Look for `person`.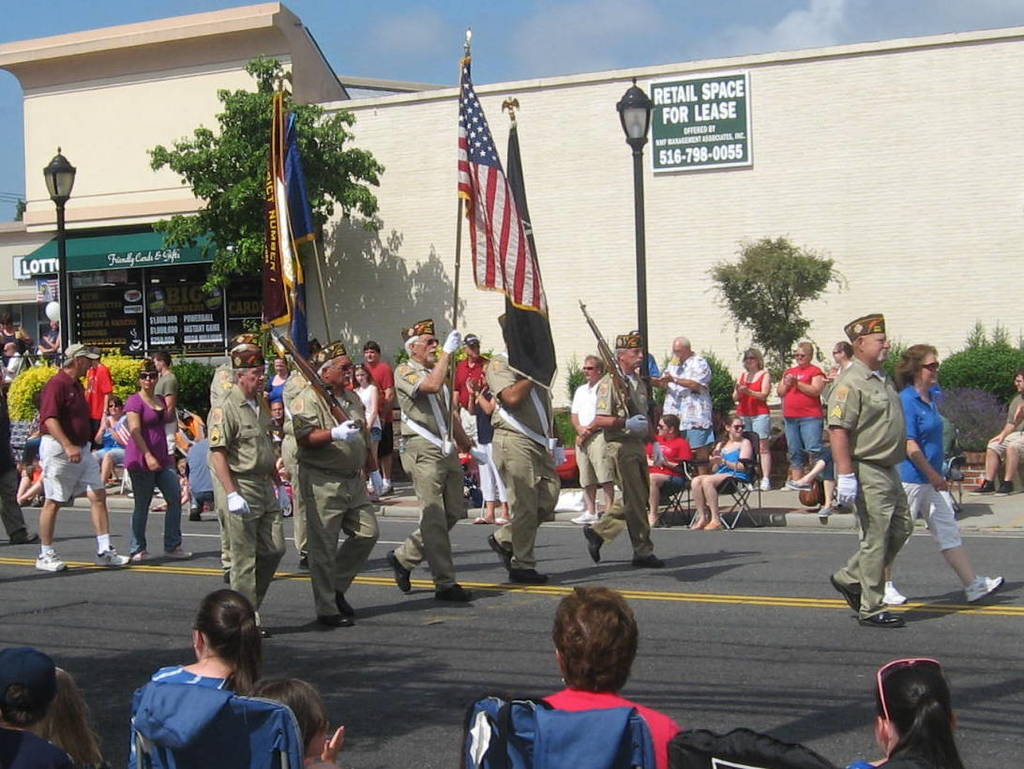
Found: [353, 365, 380, 496].
